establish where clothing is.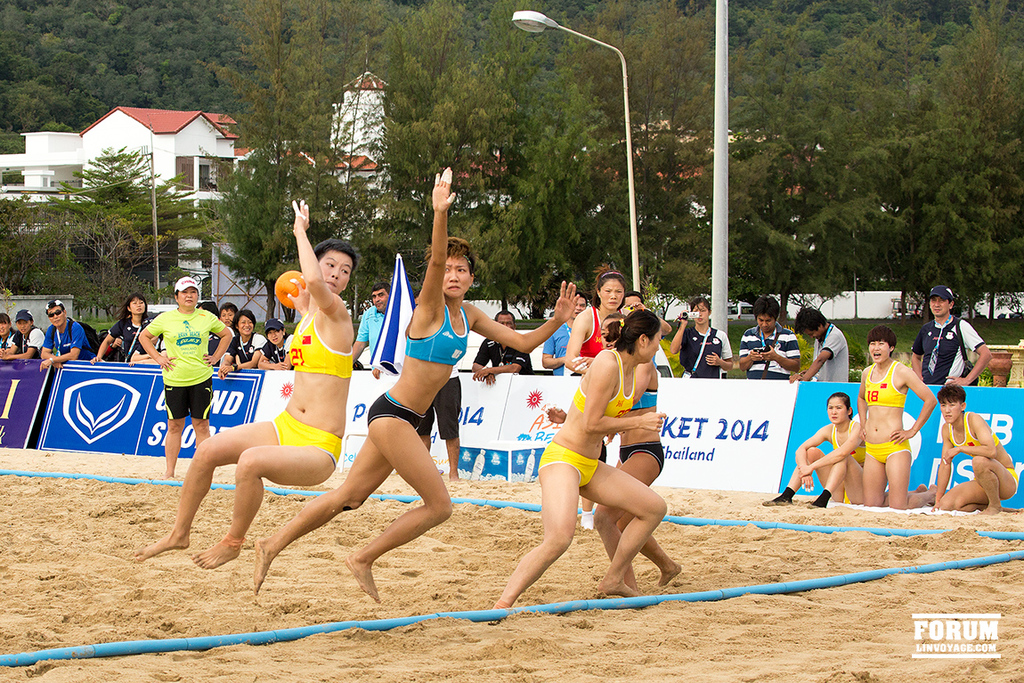
Established at locate(401, 304, 471, 364).
